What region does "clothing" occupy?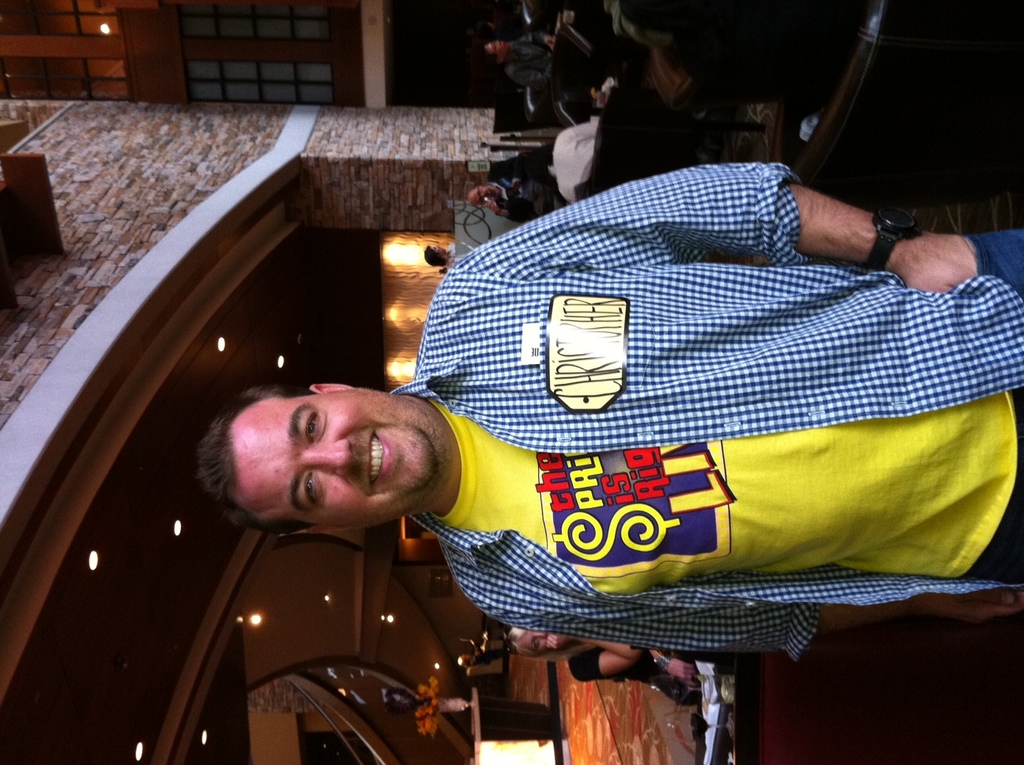
505/34/551/88.
